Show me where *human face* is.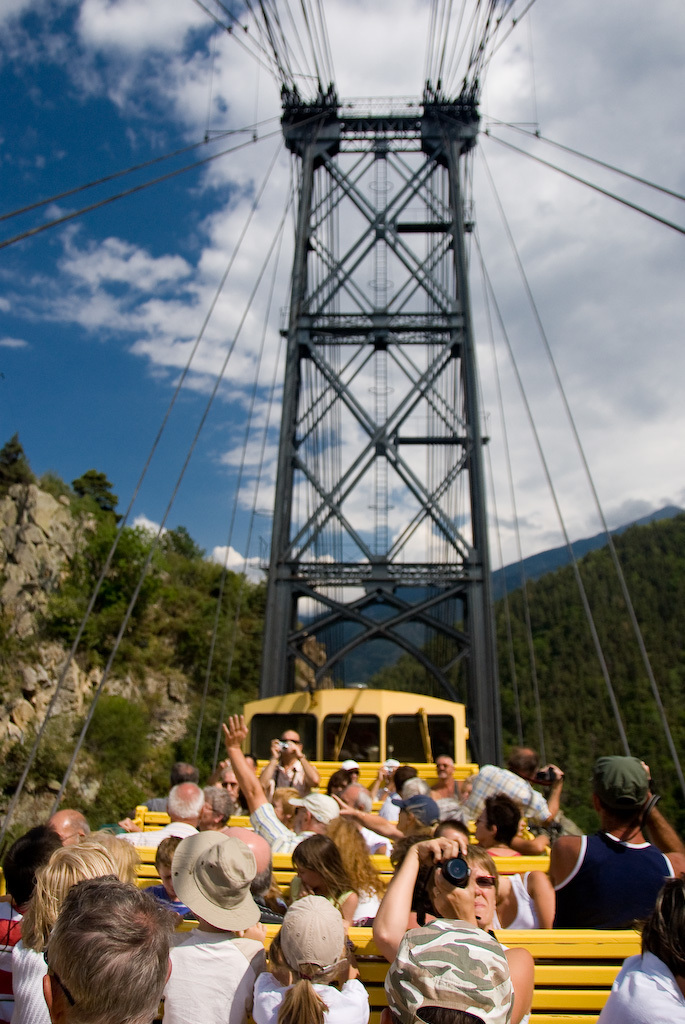
*human face* is at 215/766/240/798.
